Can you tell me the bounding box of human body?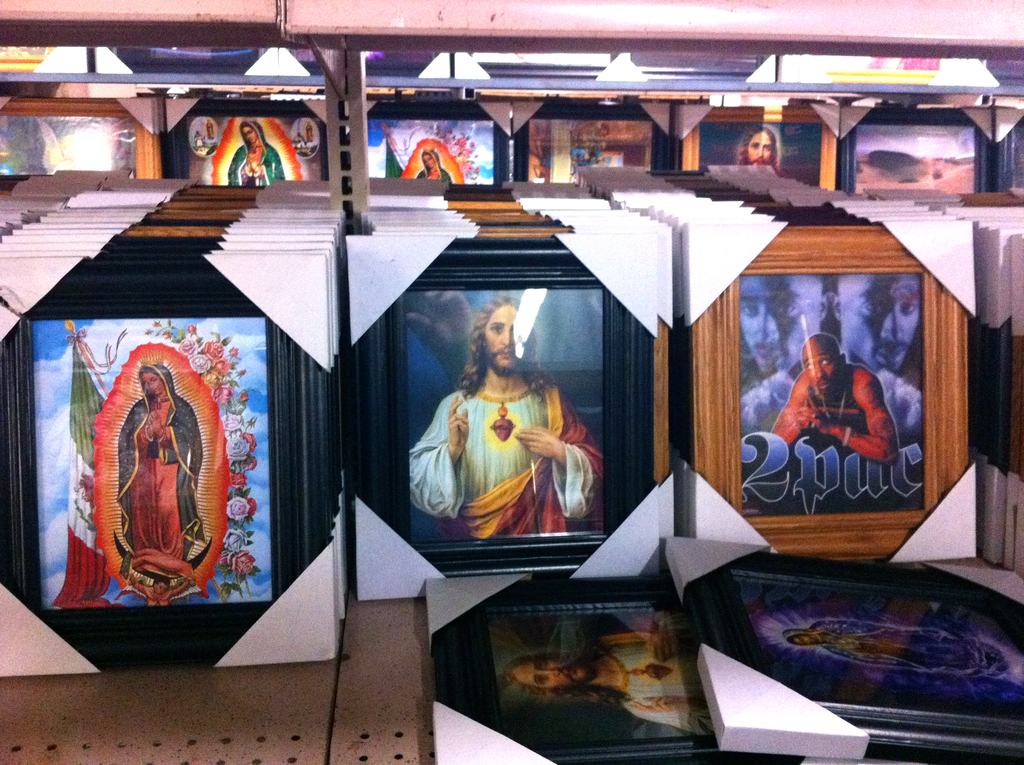
x1=125, y1=572, x2=190, y2=602.
